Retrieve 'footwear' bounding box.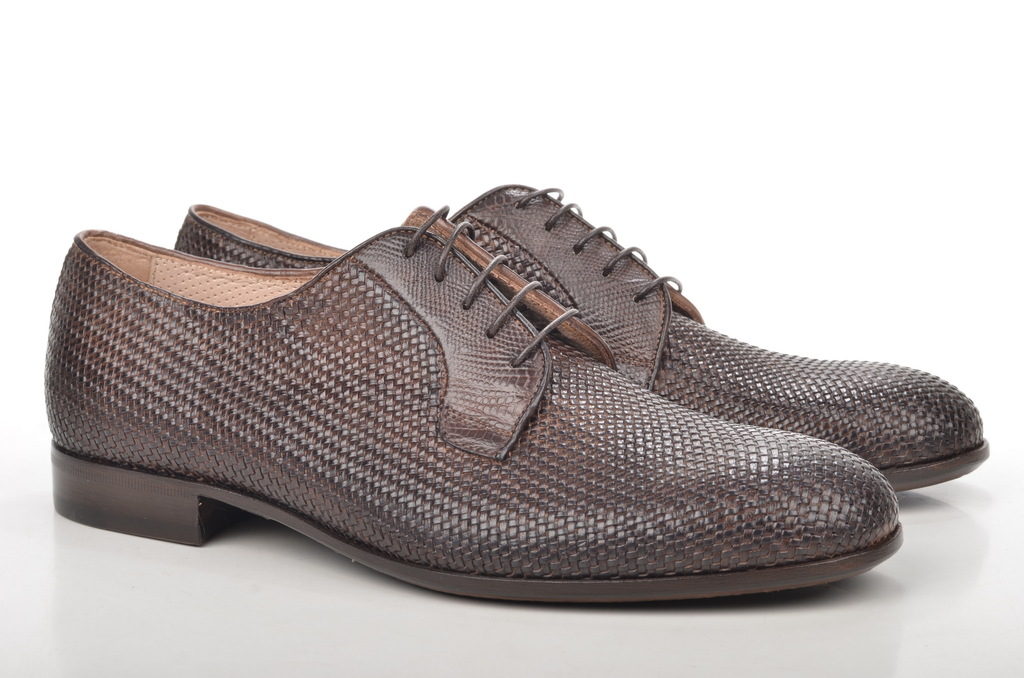
Bounding box: bbox=[41, 202, 907, 607].
